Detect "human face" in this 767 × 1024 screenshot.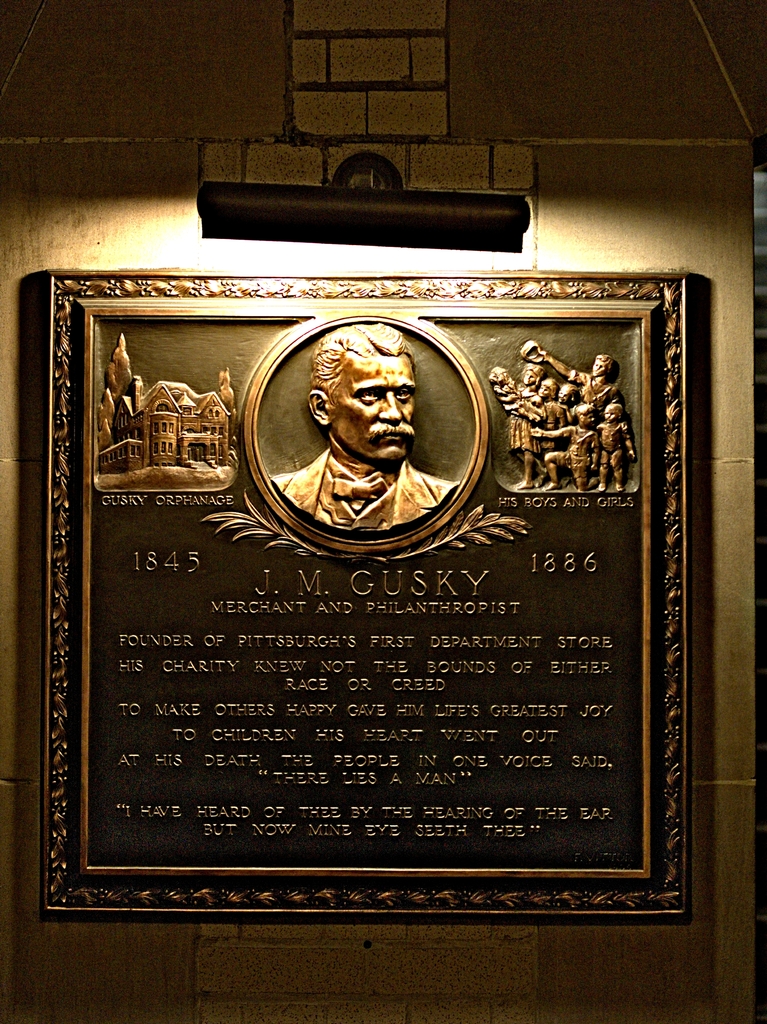
Detection: x1=521, y1=368, x2=535, y2=382.
